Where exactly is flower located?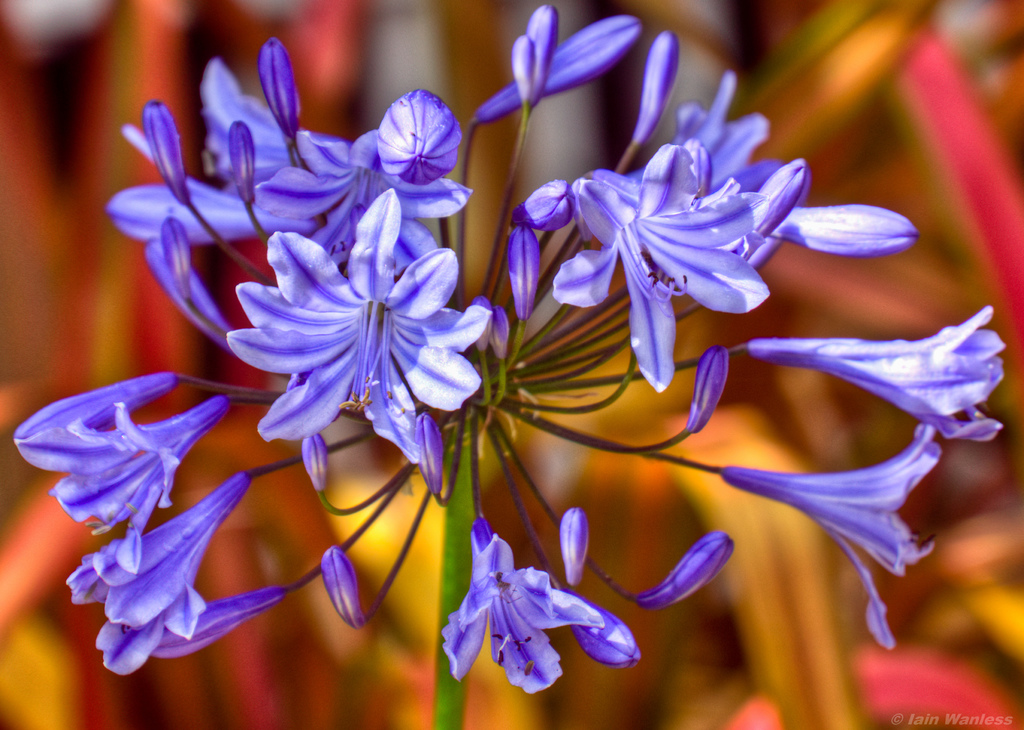
Its bounding box is x1=681, y1=345, x2=729, y2=434.
